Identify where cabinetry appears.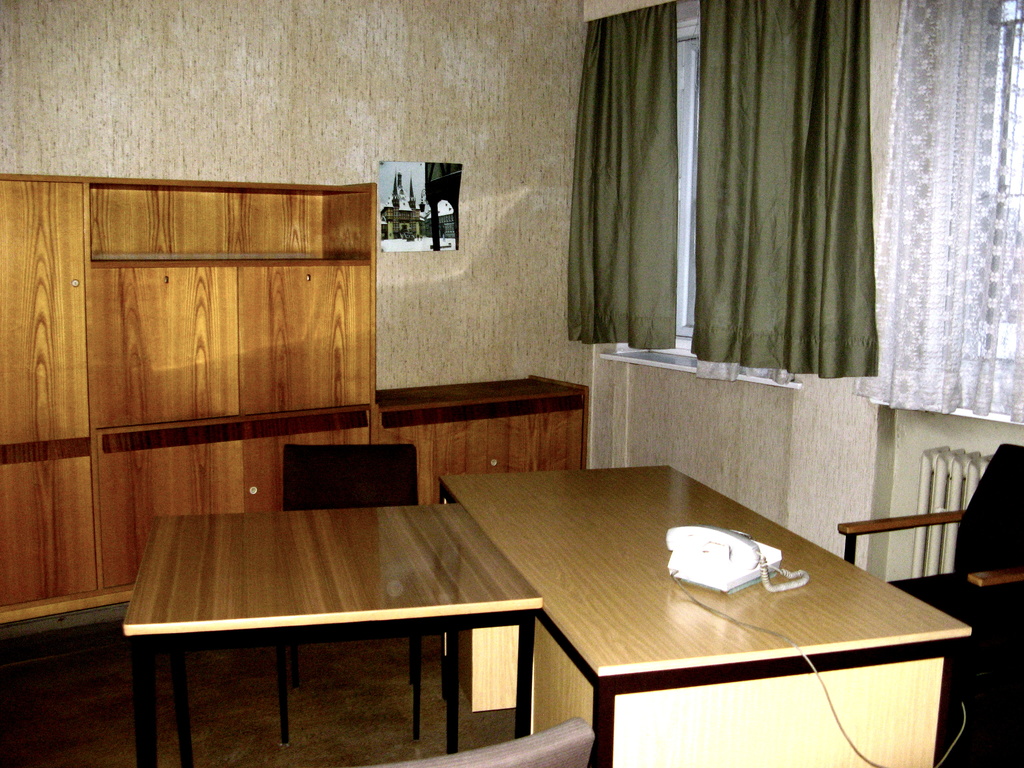
Appears at rect(0, 179, 584, 624).
